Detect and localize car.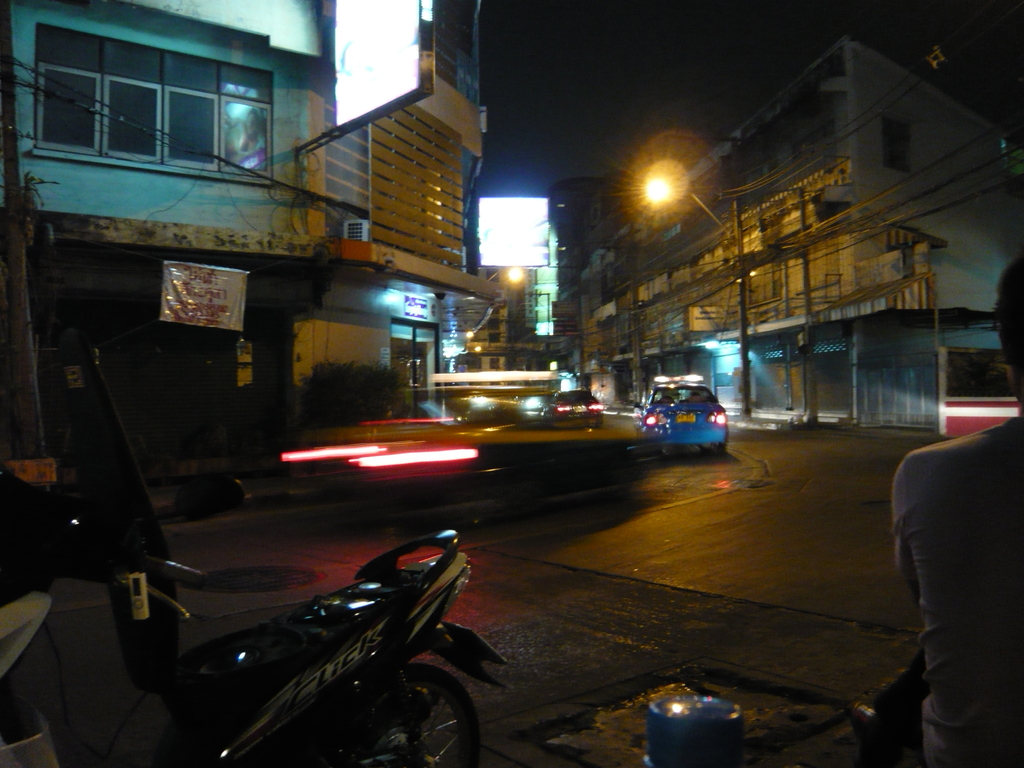
Localized at <bbox>630, 374, 727, 452</bbox>.
